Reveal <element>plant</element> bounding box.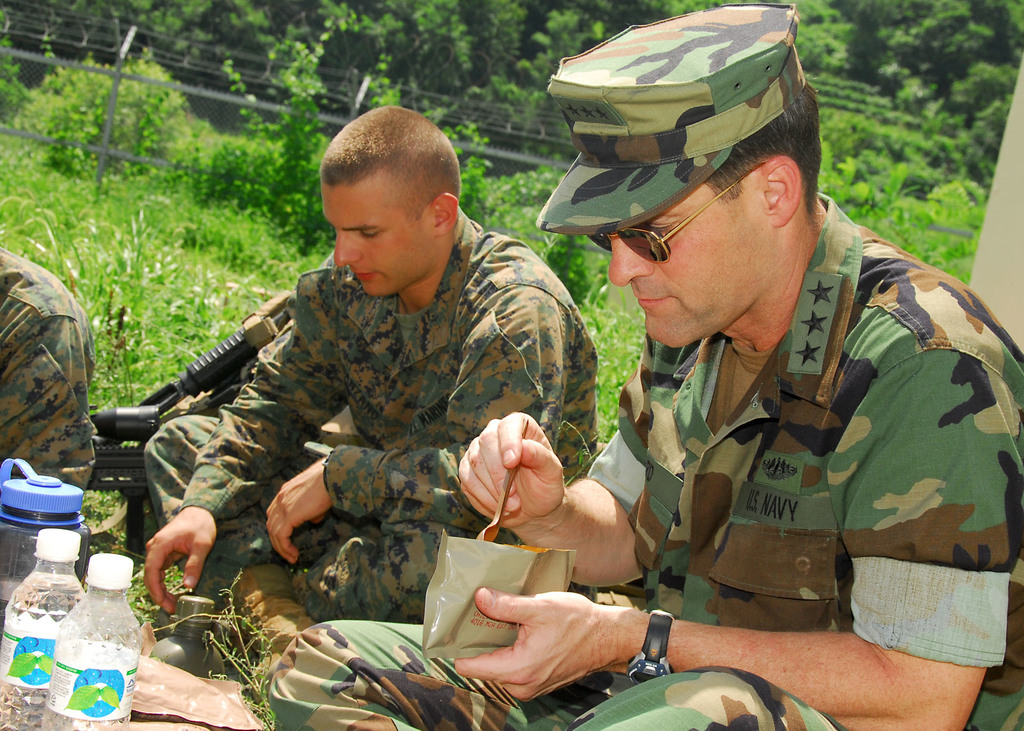
Revealed: detection(79, 467, 140, 572).
